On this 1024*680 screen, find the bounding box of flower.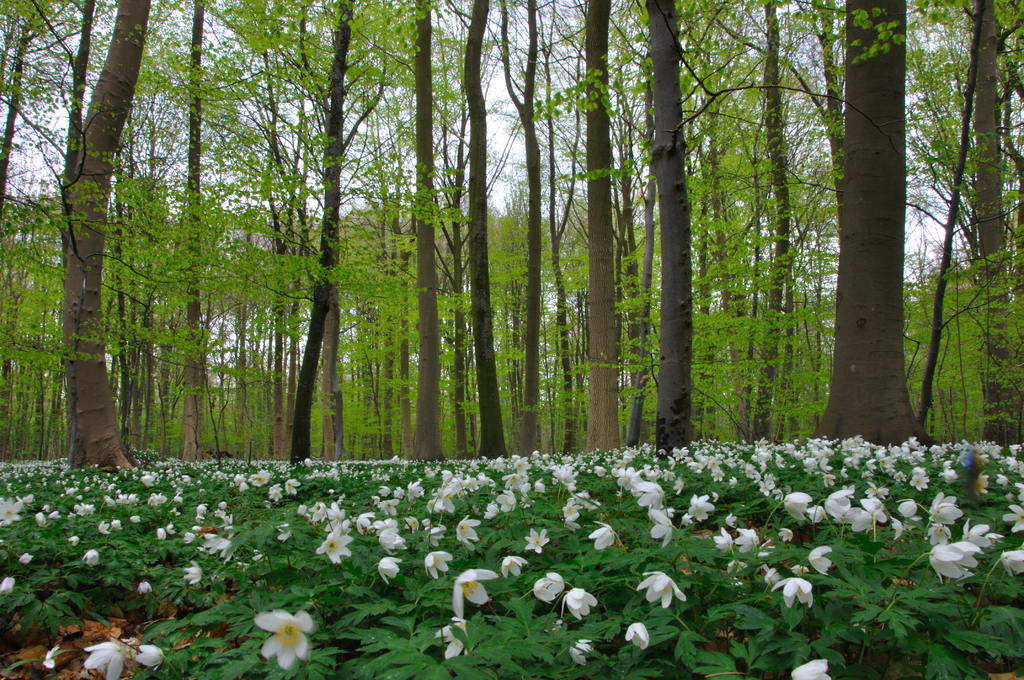
Bounding box: (145,490,168,503).
